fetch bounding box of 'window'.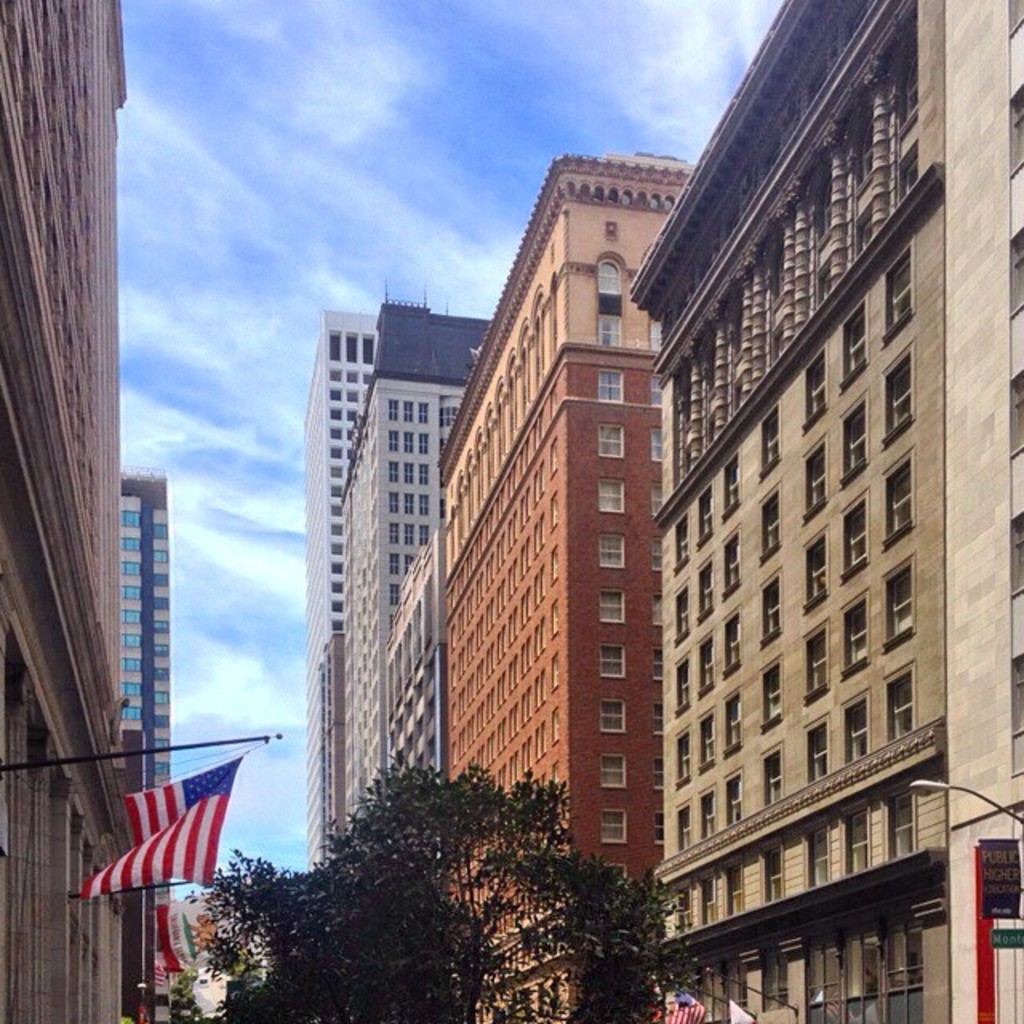
Bbox: <region>760, 662, 779, 734</region>.
